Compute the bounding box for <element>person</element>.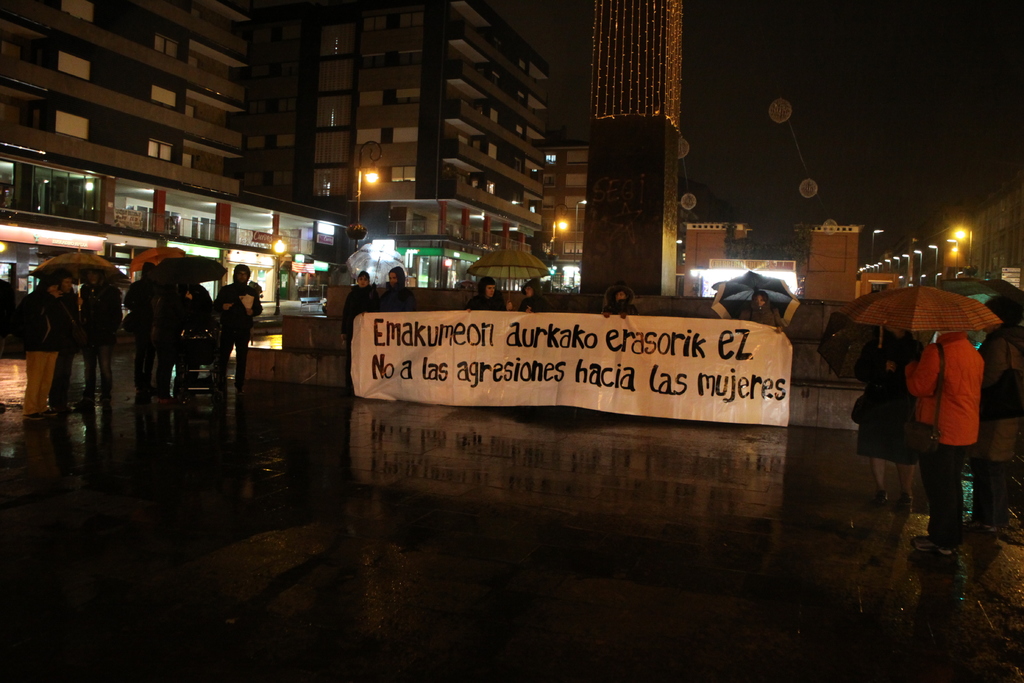
left=896, top=322, right=985, bottom=552.
